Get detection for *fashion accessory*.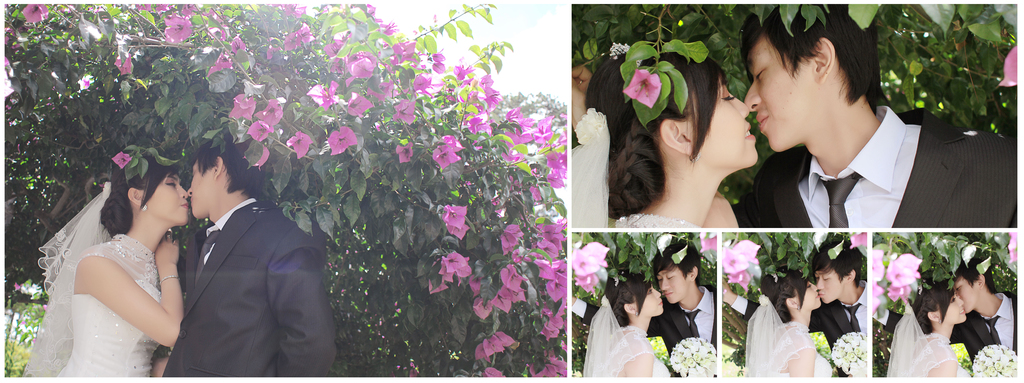
Detection: pyautogui.locateOnScreen(986, 316, 1003, 348).
